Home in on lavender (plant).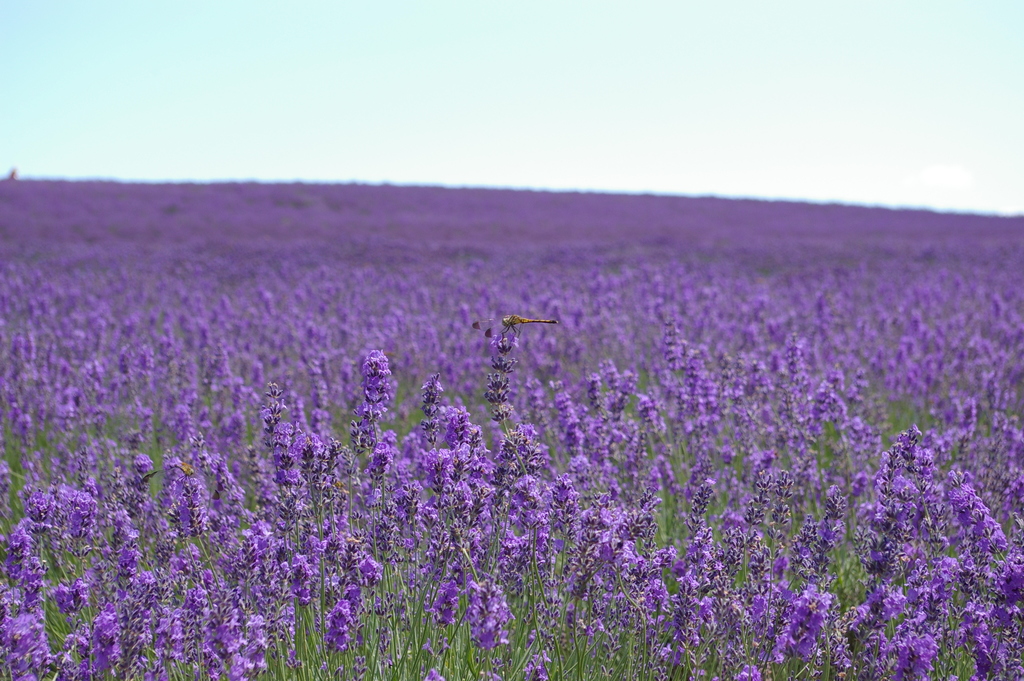
Homed in at <region>321, 593, 355, 650</region>.
